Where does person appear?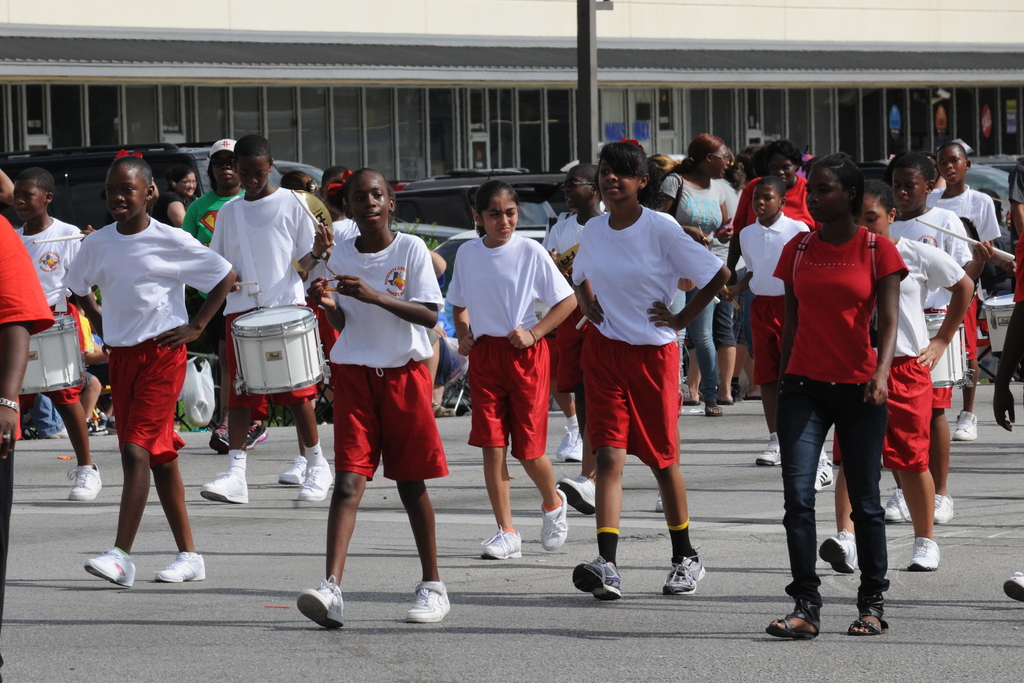
Appears at x1=305 y1=152 x2=444 y2=620.
